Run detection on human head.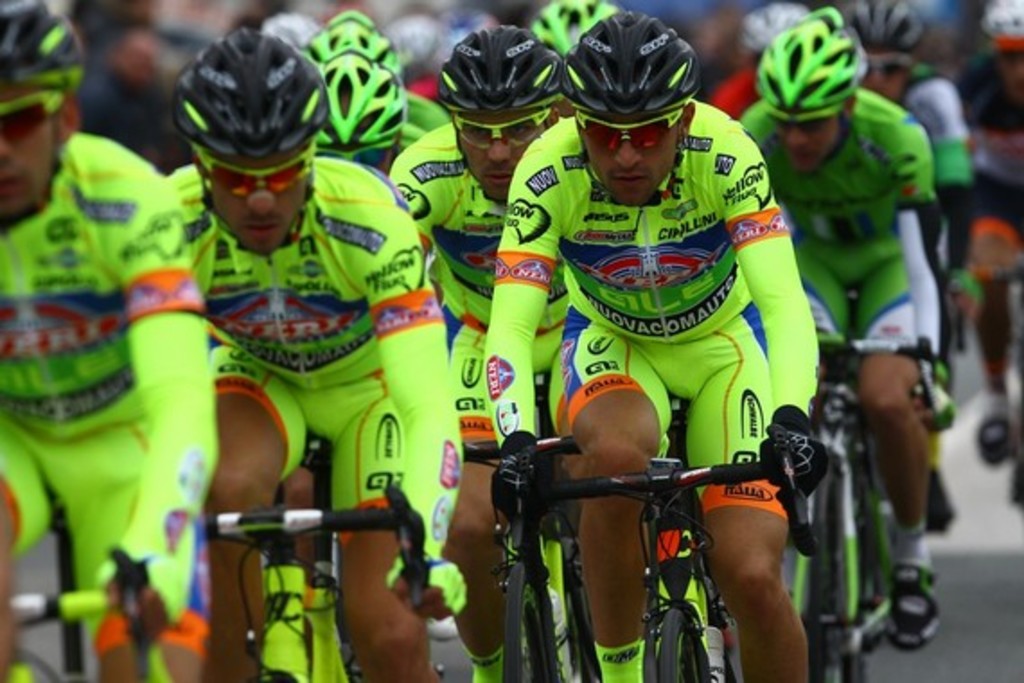
Result: 435:23:566:205.
